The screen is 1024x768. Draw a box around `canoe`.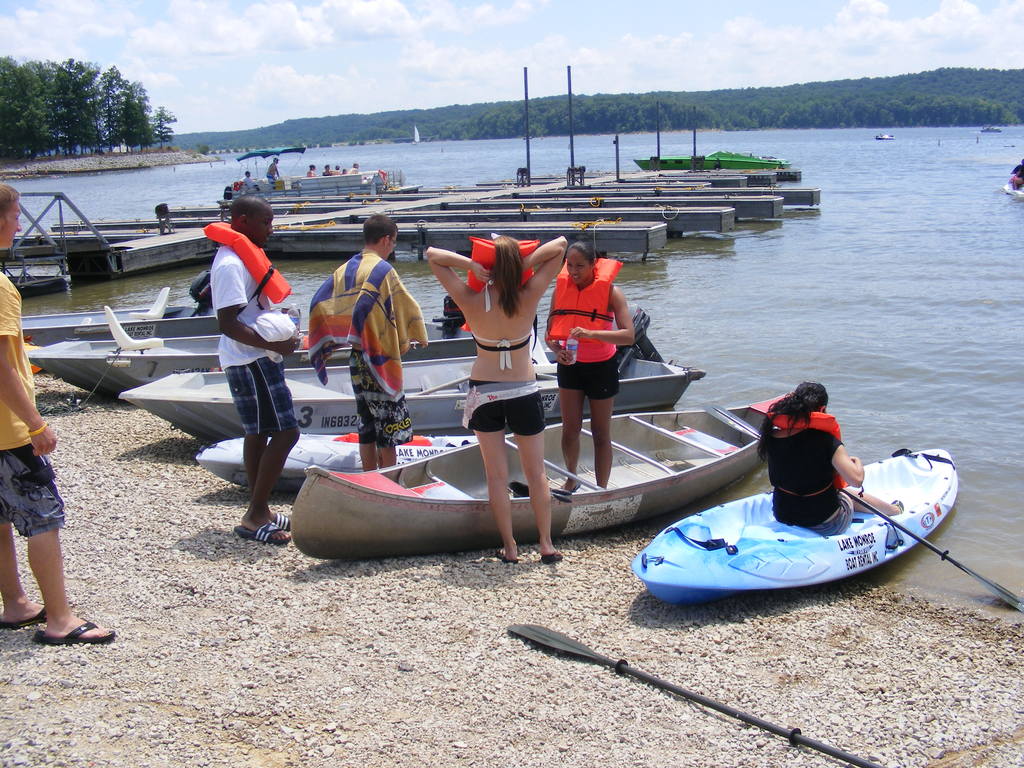
876 134 895 142.
